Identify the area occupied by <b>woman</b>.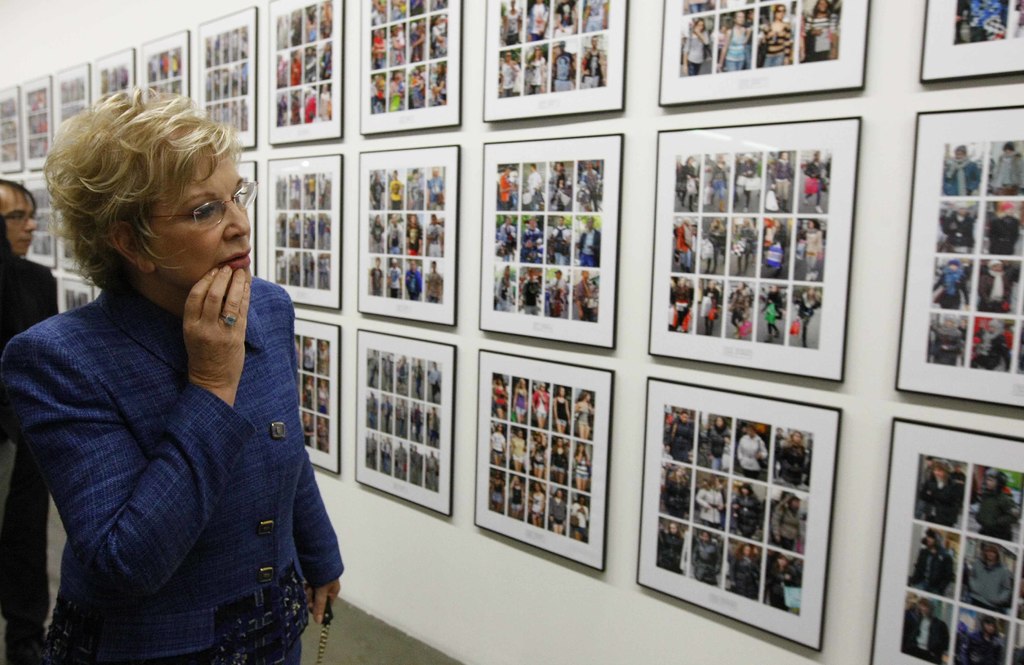
Area: (907,458,962,530).
